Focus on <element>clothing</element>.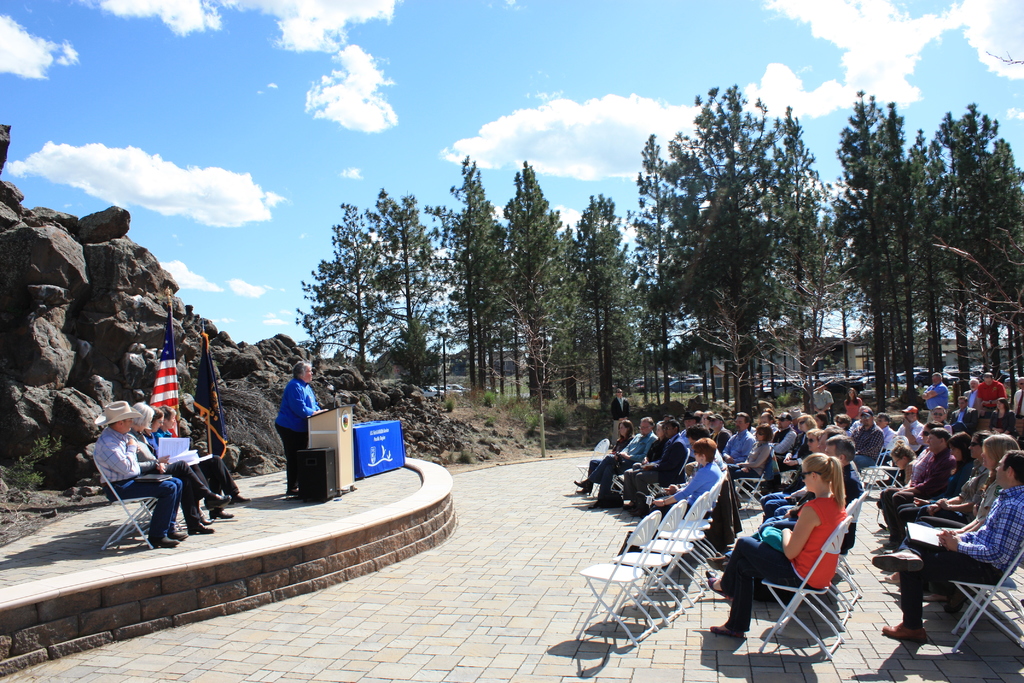
Focused at detection(952, 408, 982, 431).
